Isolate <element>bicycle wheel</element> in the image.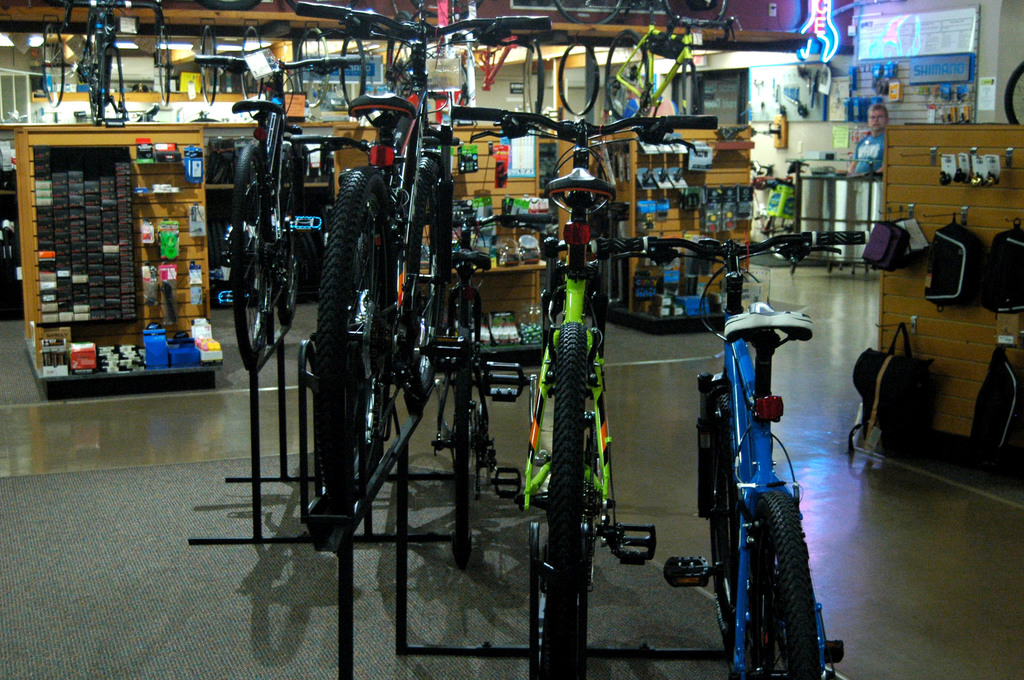
Isolated region: bbox(394, 139, 440, 412).
